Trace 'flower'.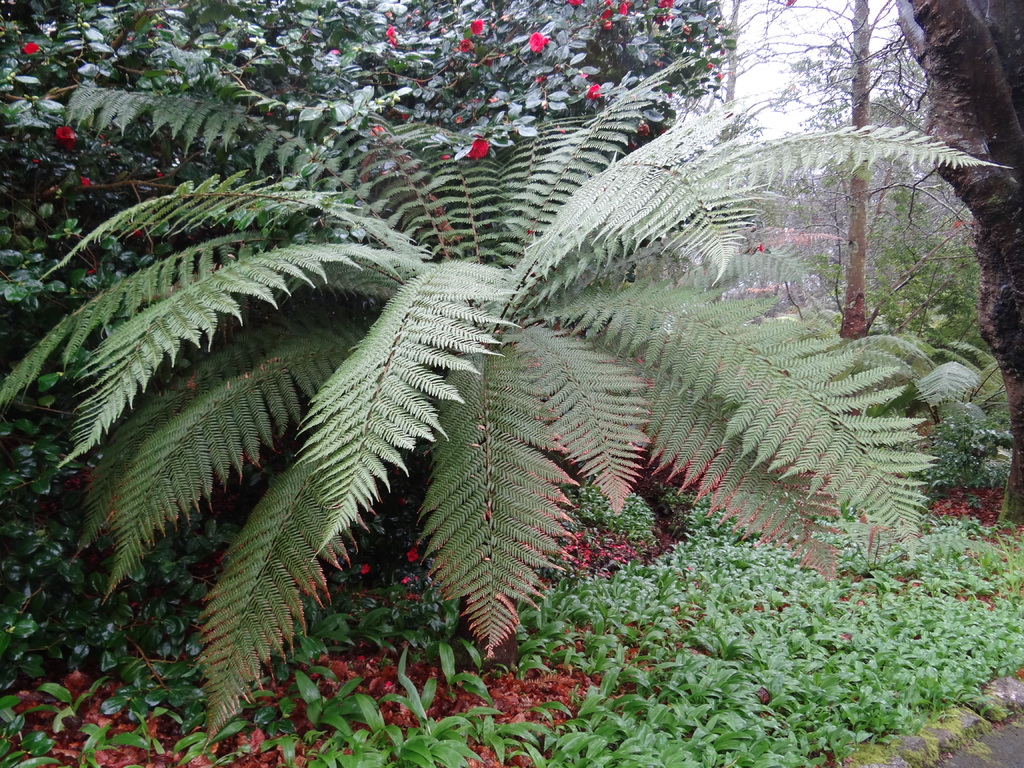
Traced to (x1=83, y1=268, x2=95, y2=276).
